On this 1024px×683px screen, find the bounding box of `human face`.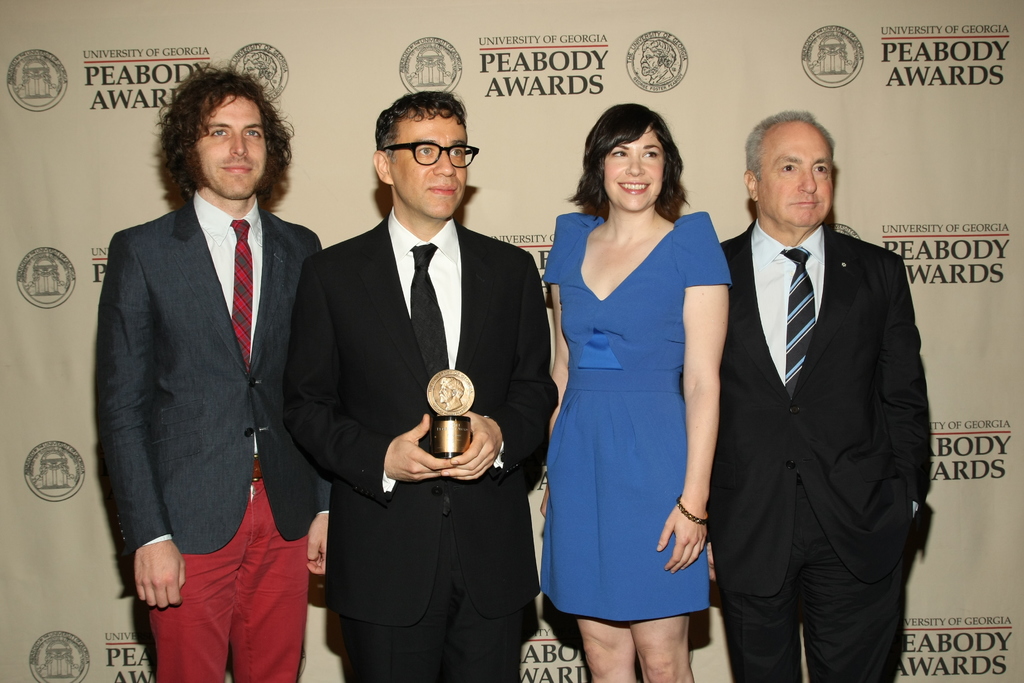
Bounding box: l=392, t=110, r=468, b=217.
